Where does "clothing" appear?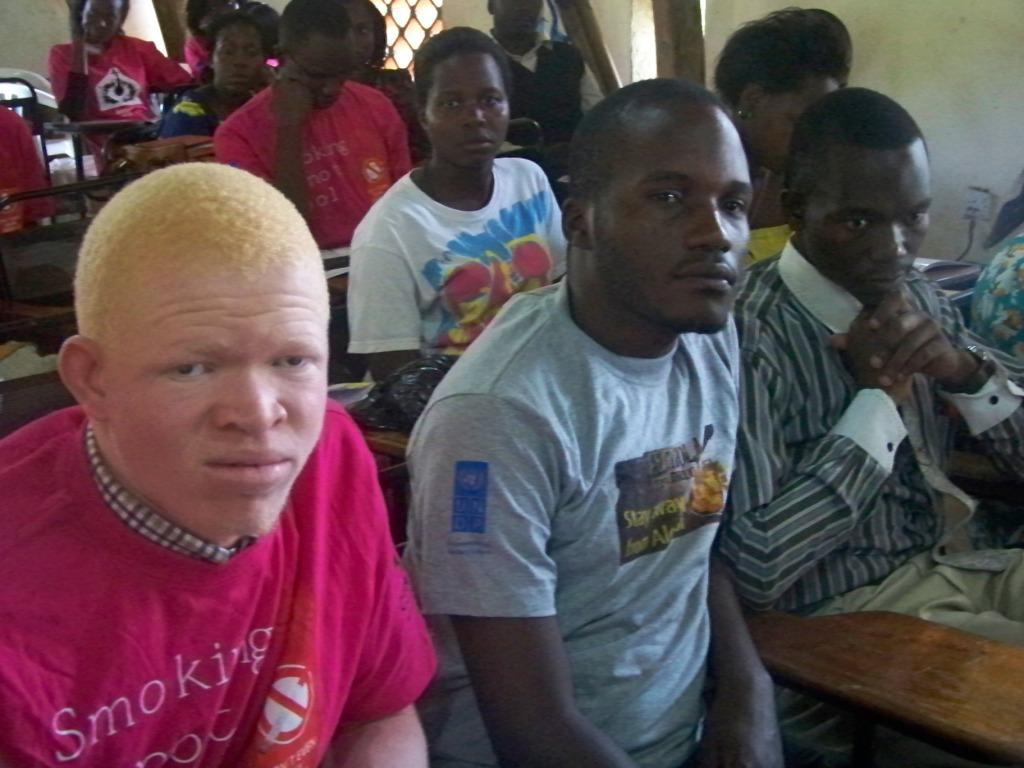
Appears at (737, 228, 1023, 665).
